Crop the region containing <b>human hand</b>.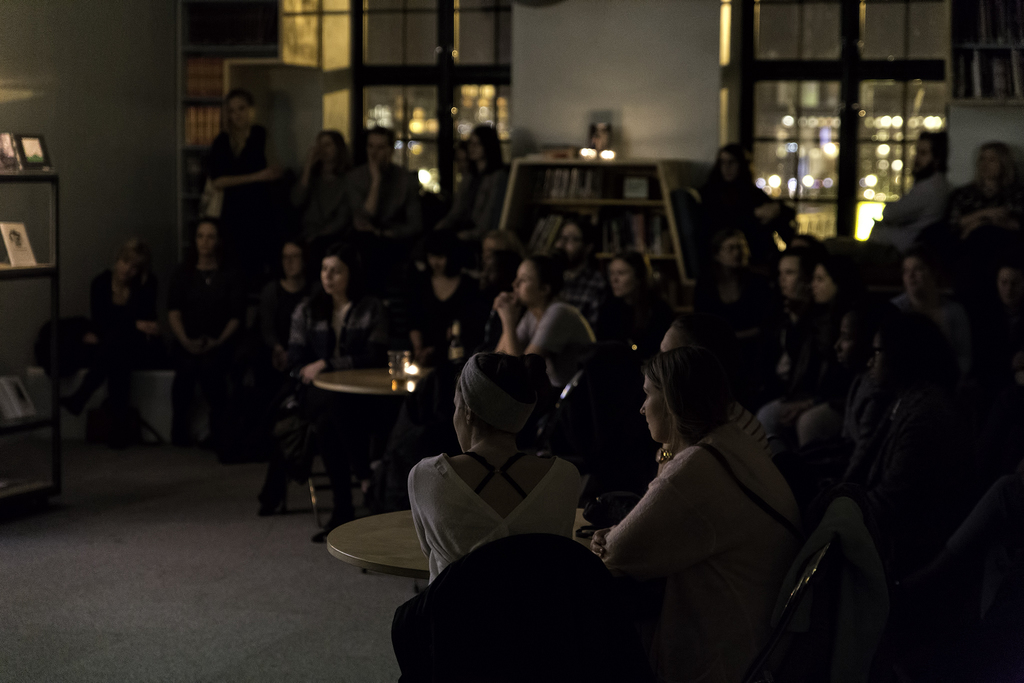
Crop region: 492,292,518,313.
